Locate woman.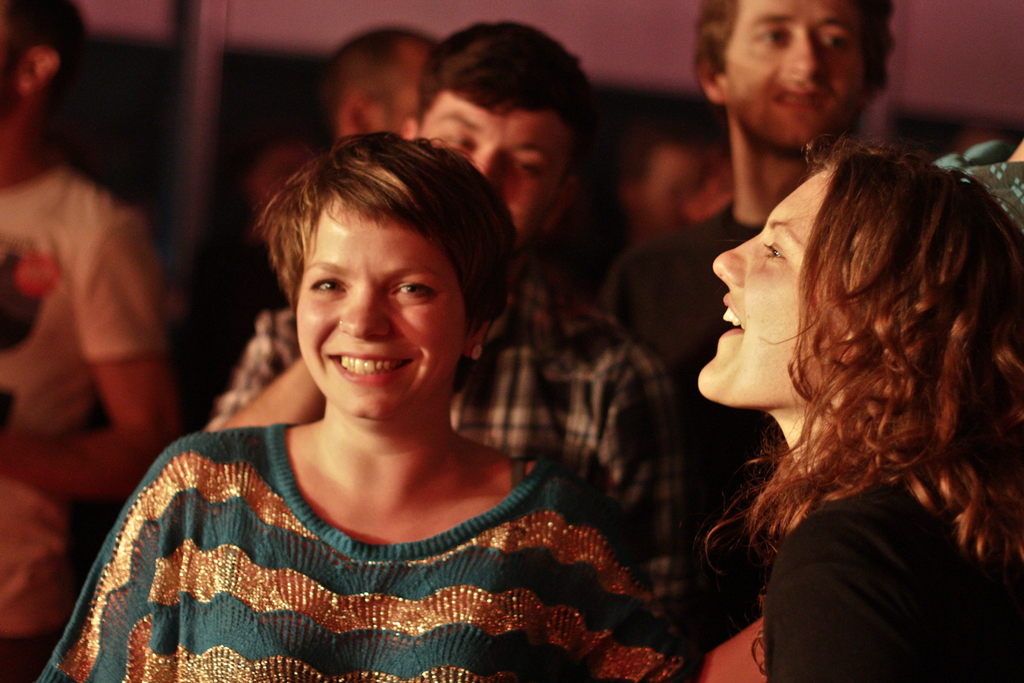
Bounding box: 31,129,701,682.
